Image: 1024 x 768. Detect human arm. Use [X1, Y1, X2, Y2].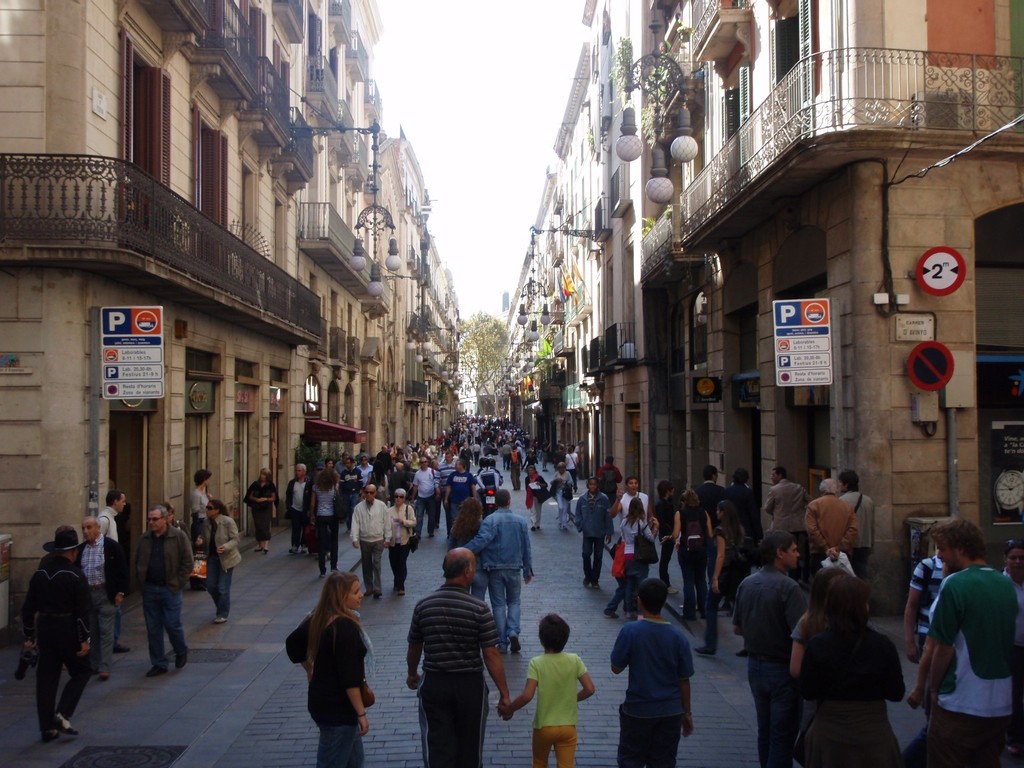
[201, 526, 209, 544].
